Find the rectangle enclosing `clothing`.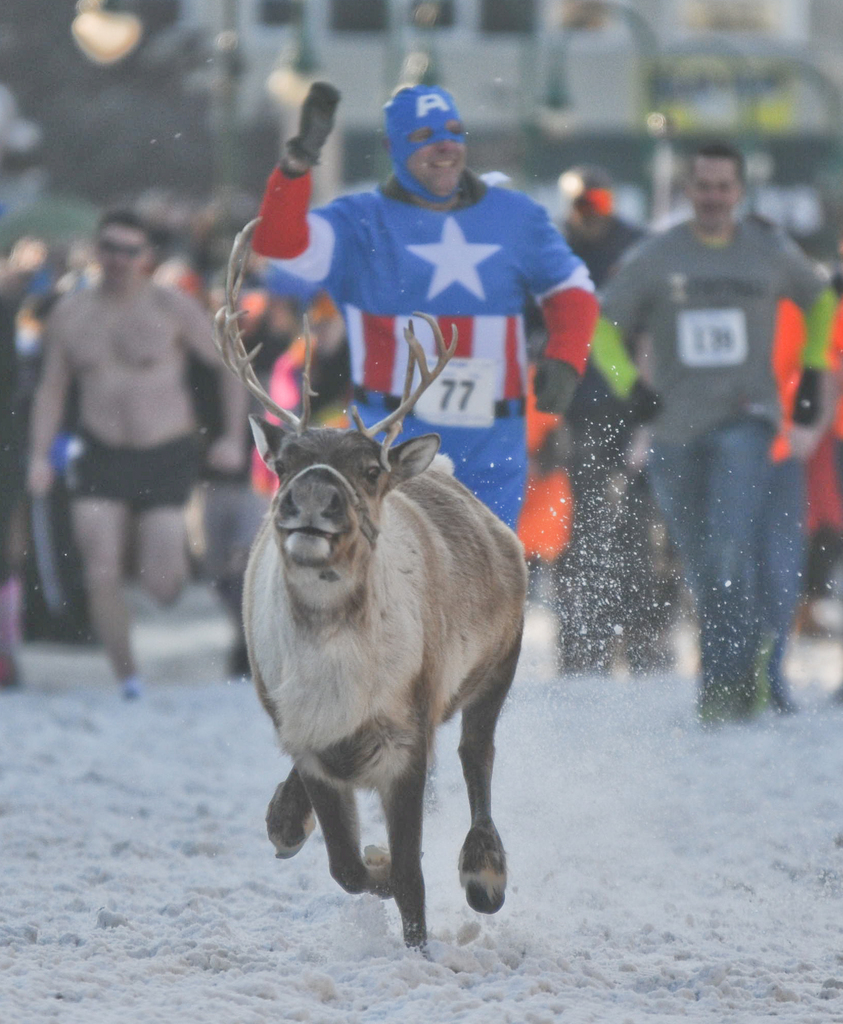
69:426:207:515.
